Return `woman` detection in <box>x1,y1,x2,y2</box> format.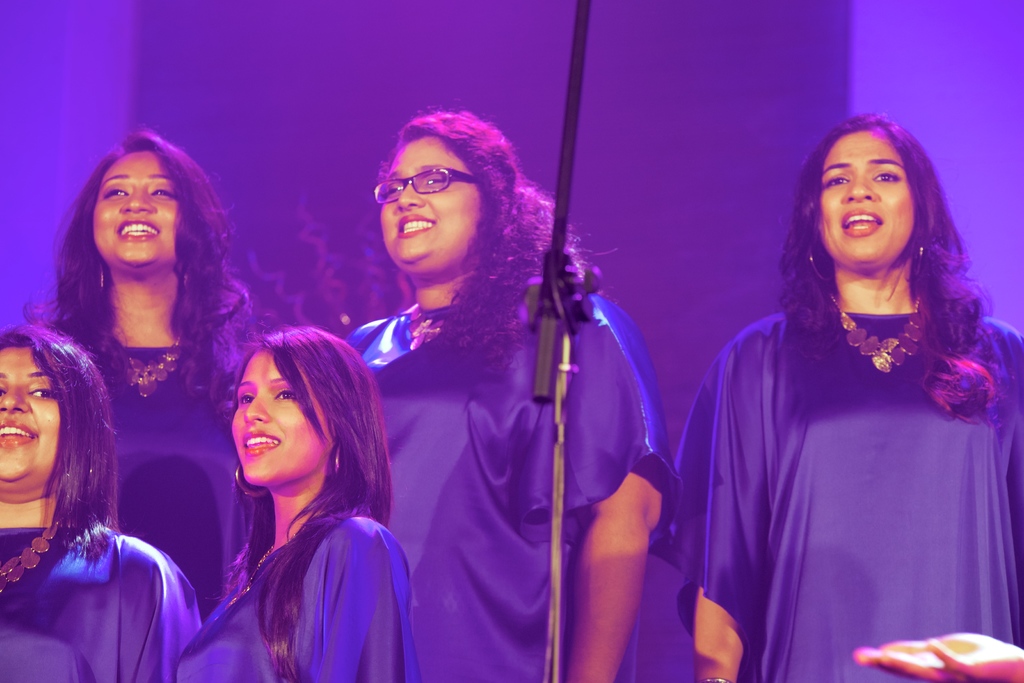
<box>0,322,193,682</box>.
